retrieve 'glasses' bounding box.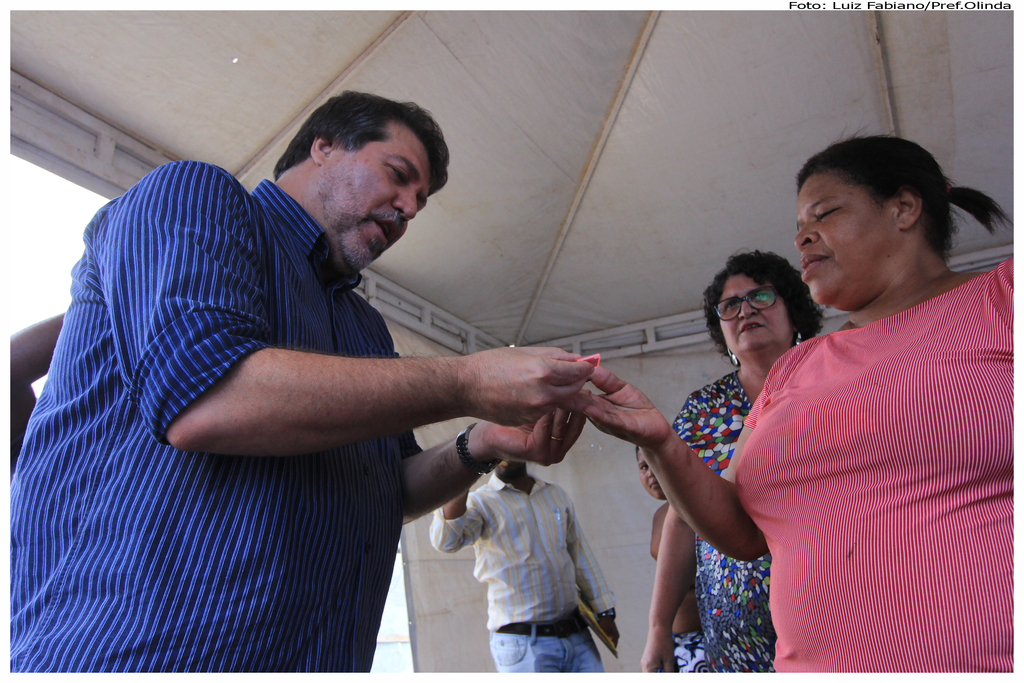
Bounding box: bbox=[713, 285, 780, 328].
